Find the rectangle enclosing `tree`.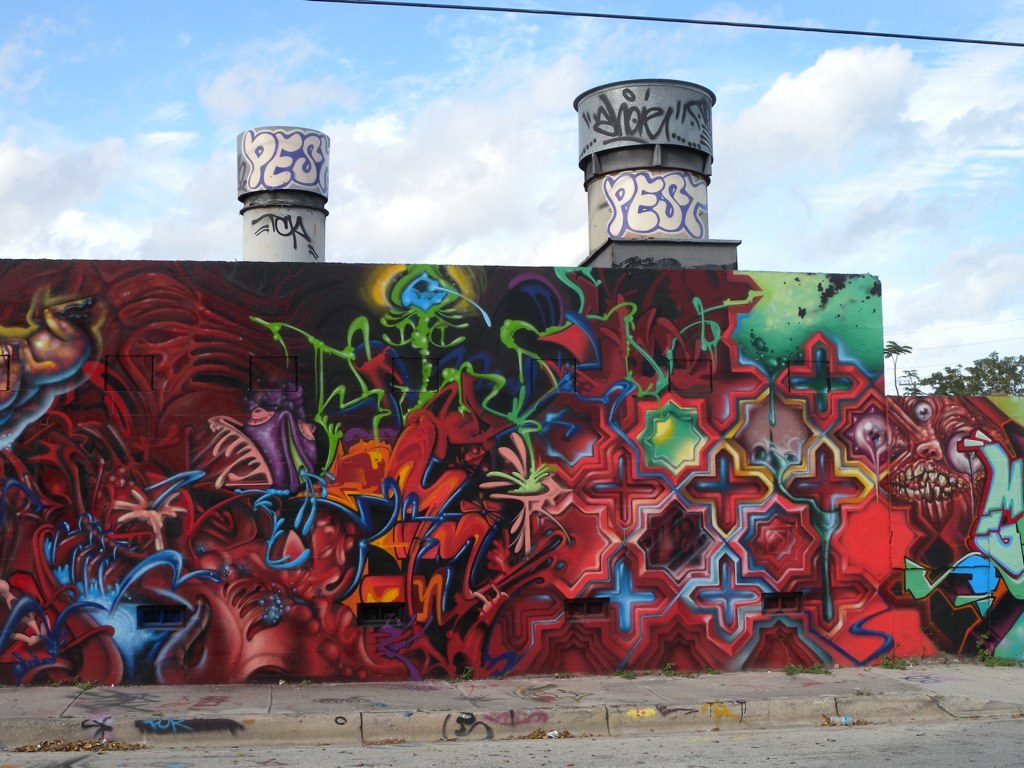
pyautogui.locateOnScreen(929, 350, 1023, 393).
